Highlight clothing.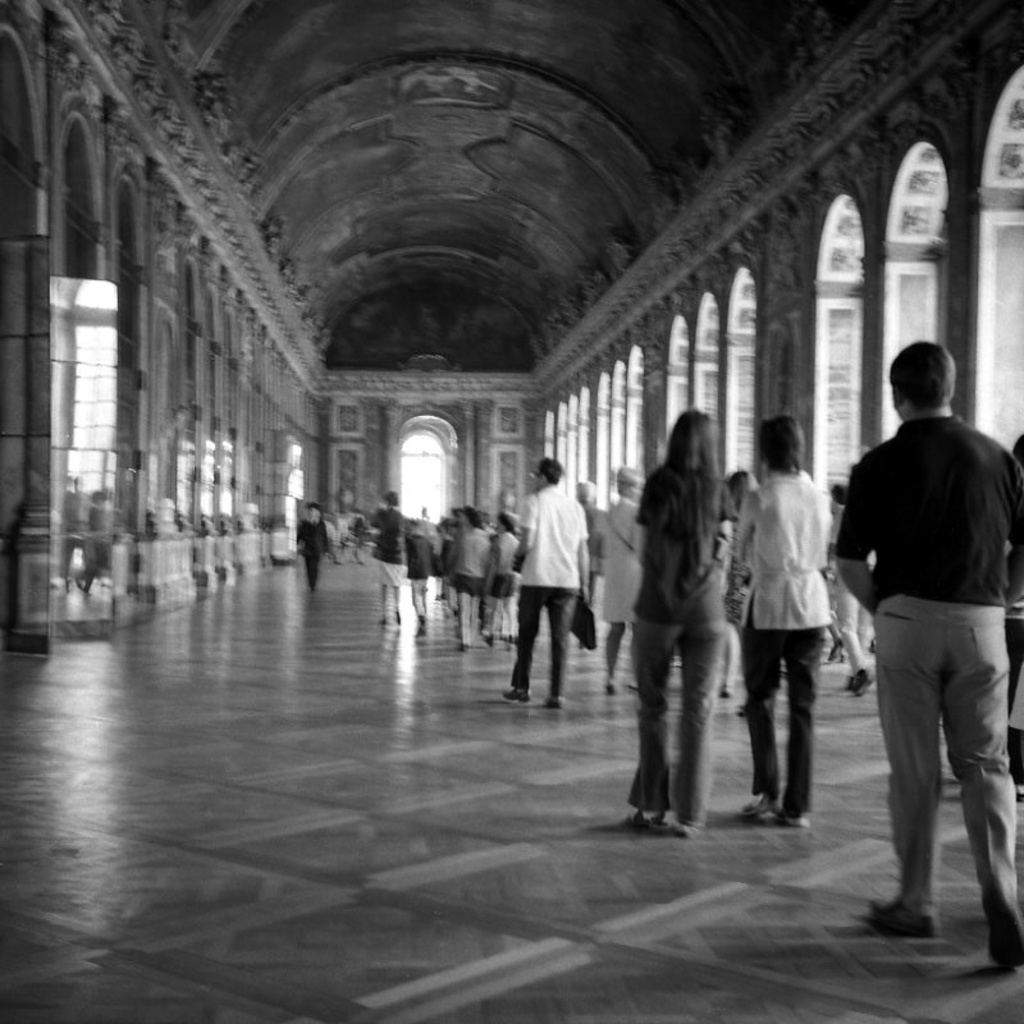
Highlighted region: select_region(412, 573, 433, 618).
